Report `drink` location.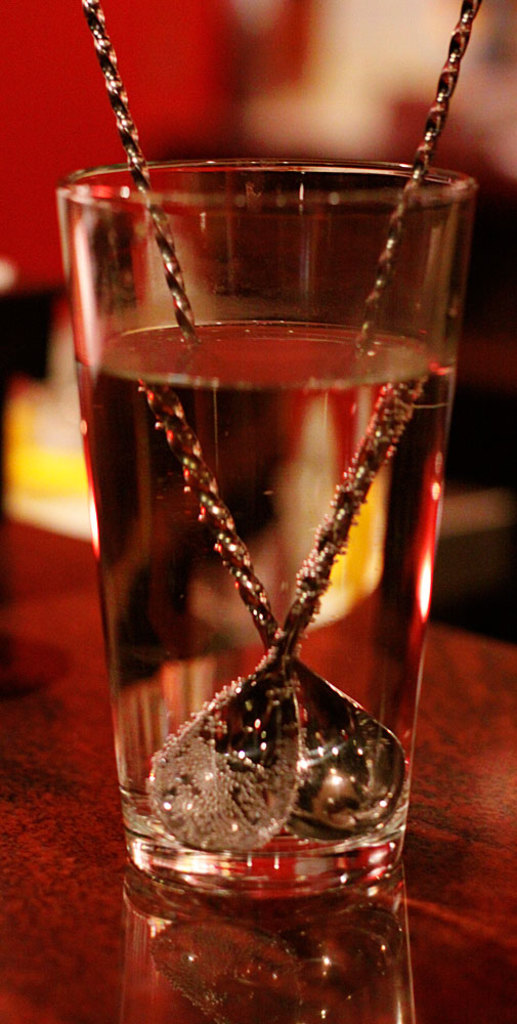
Report: [81, 314, 456, 852].
